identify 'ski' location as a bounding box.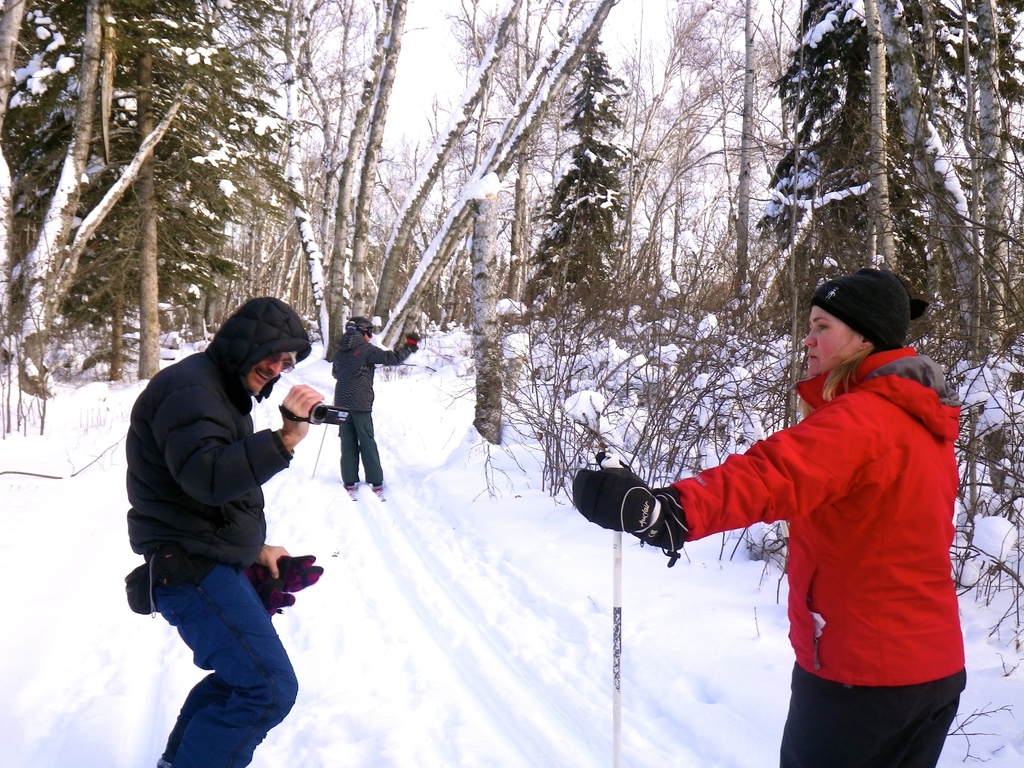
left=364, top=478, right=384, bottom=503.
